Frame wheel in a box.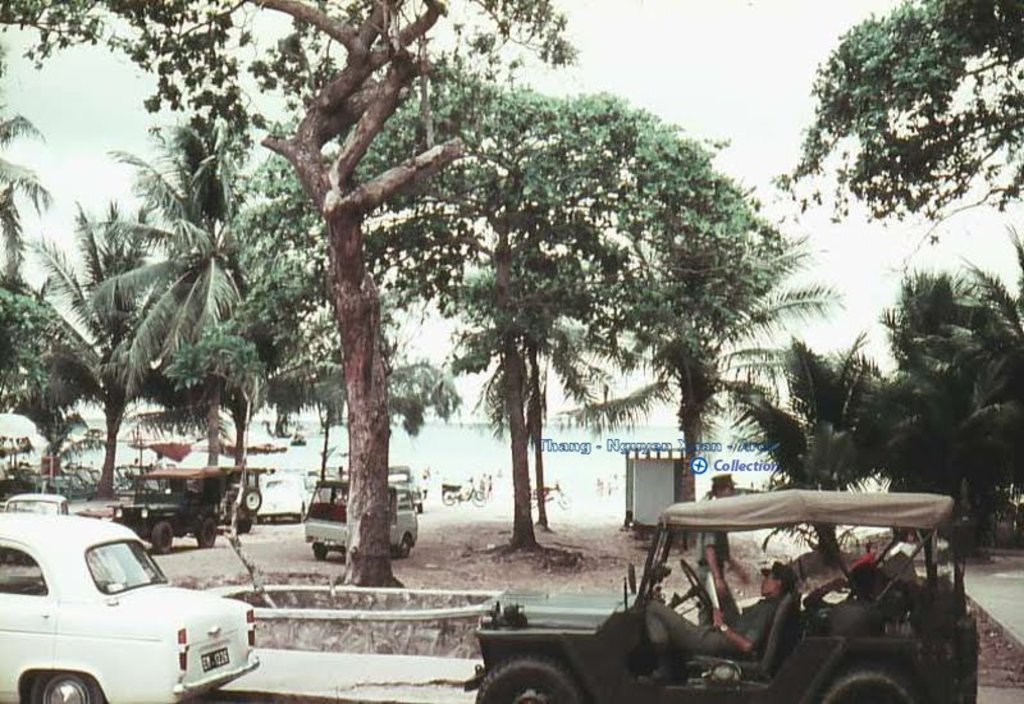
(left=312, top=540, right=332, bottom=561).
